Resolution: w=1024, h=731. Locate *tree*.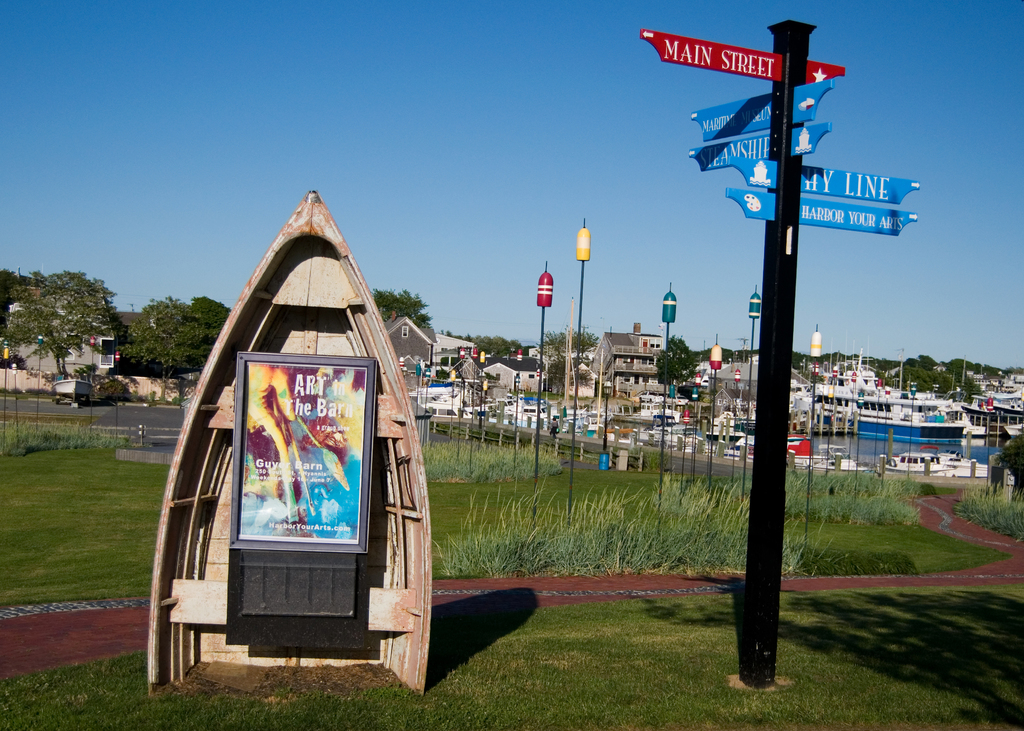
pyautogui.locateOnScreen(691, 343, 740, 367).
